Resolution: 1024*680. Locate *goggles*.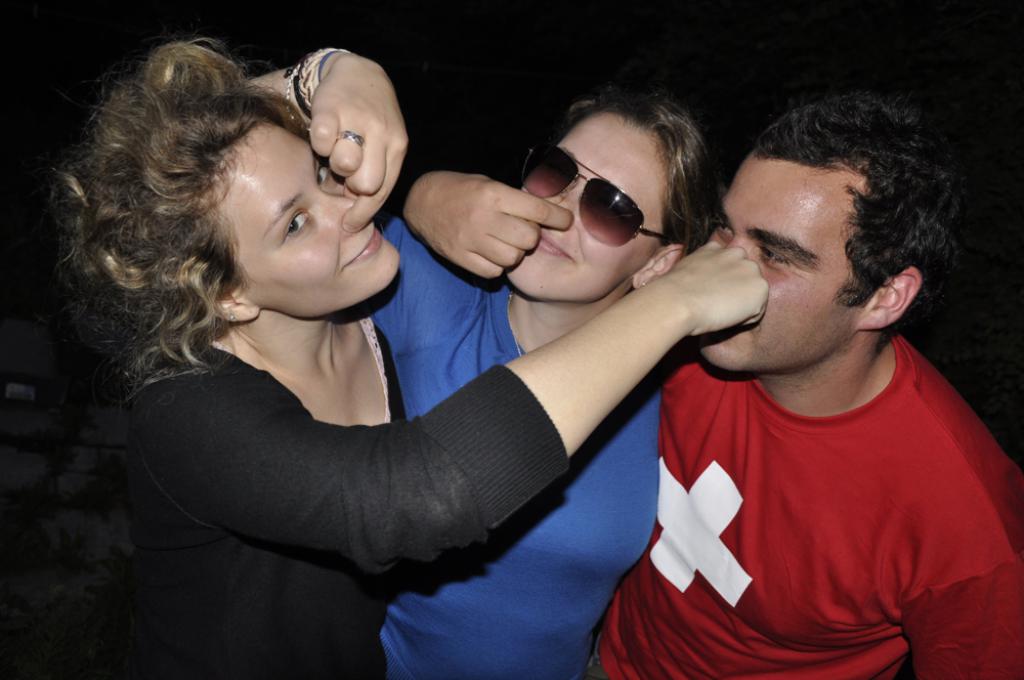
530, 143, 699, 245.
